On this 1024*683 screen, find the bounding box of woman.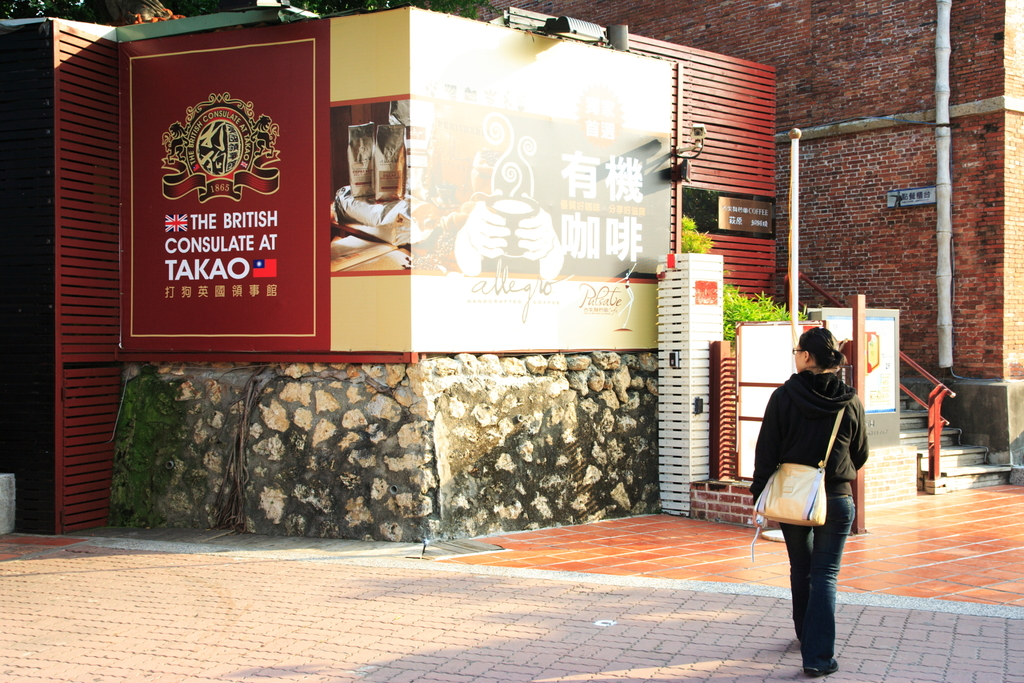
Bounding box: [left=755, top=322, right=869, bottom=661].
